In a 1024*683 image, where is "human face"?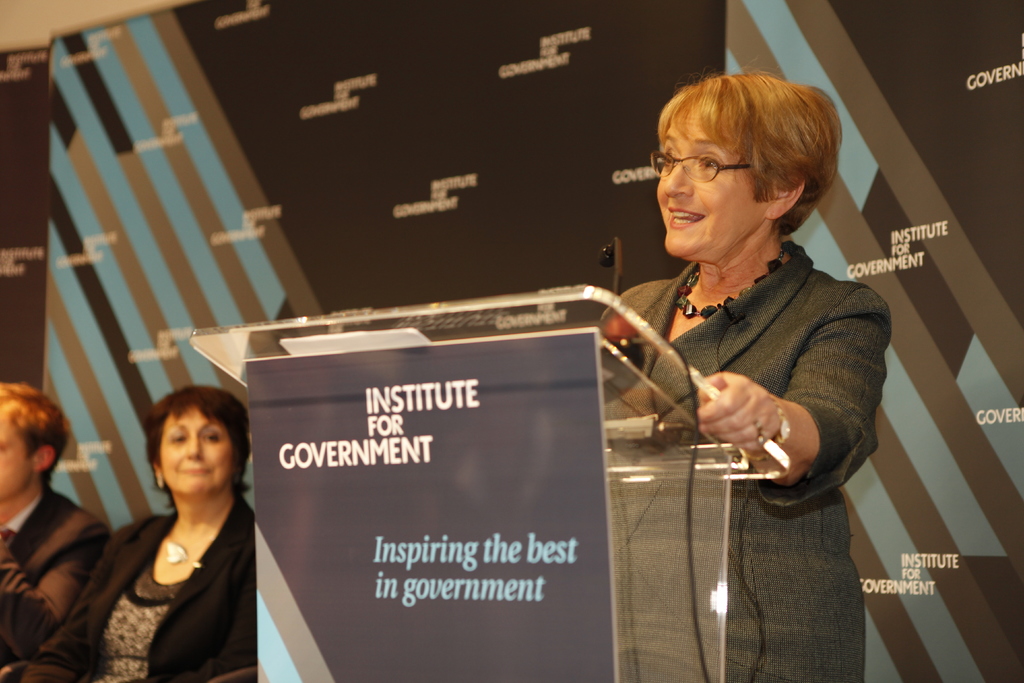
pyautogui.locateOnScreen(0, 415, 40, 495).
